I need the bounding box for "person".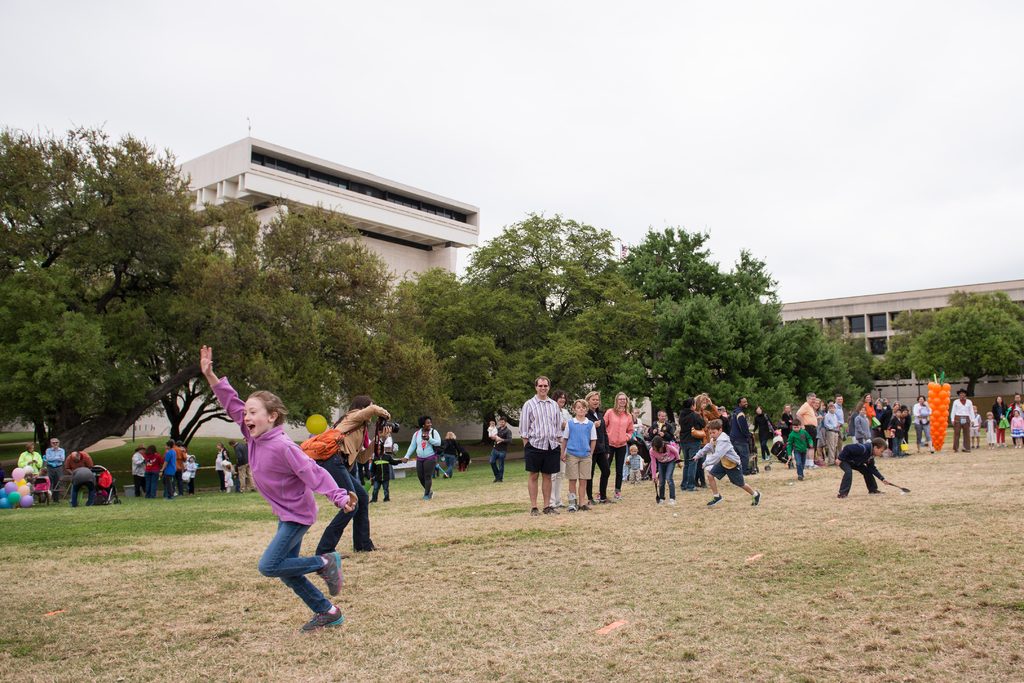
Here it is: select_region(373, 422, 396, 499).
